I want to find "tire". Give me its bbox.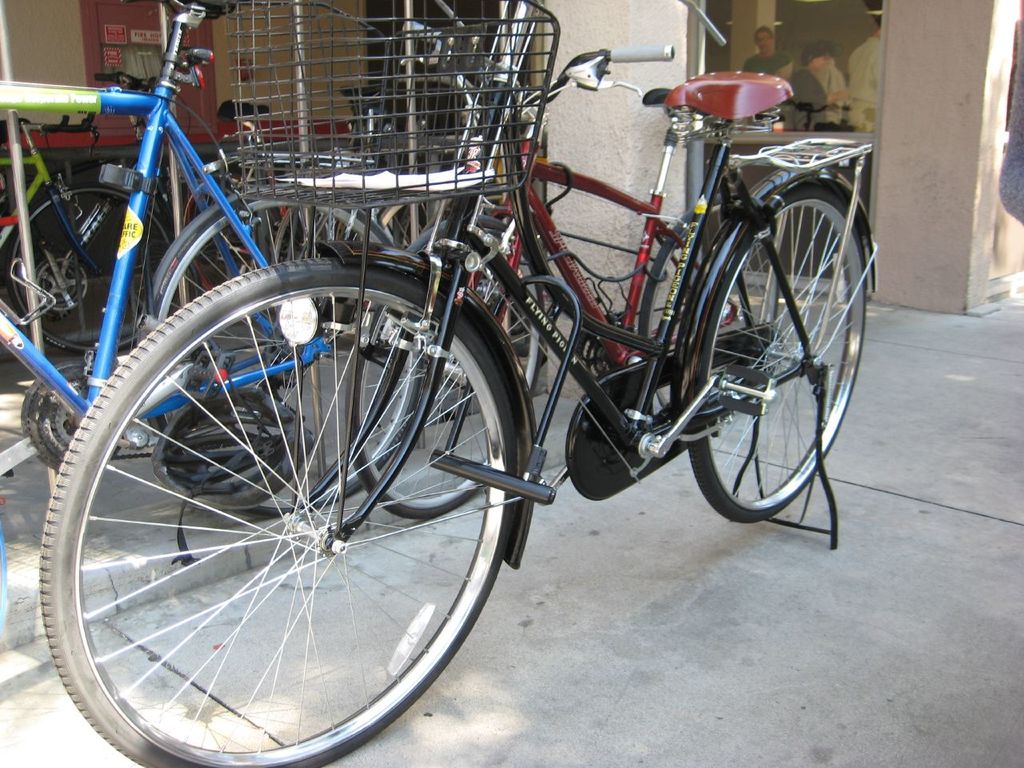
144, 176, 426, 522.
